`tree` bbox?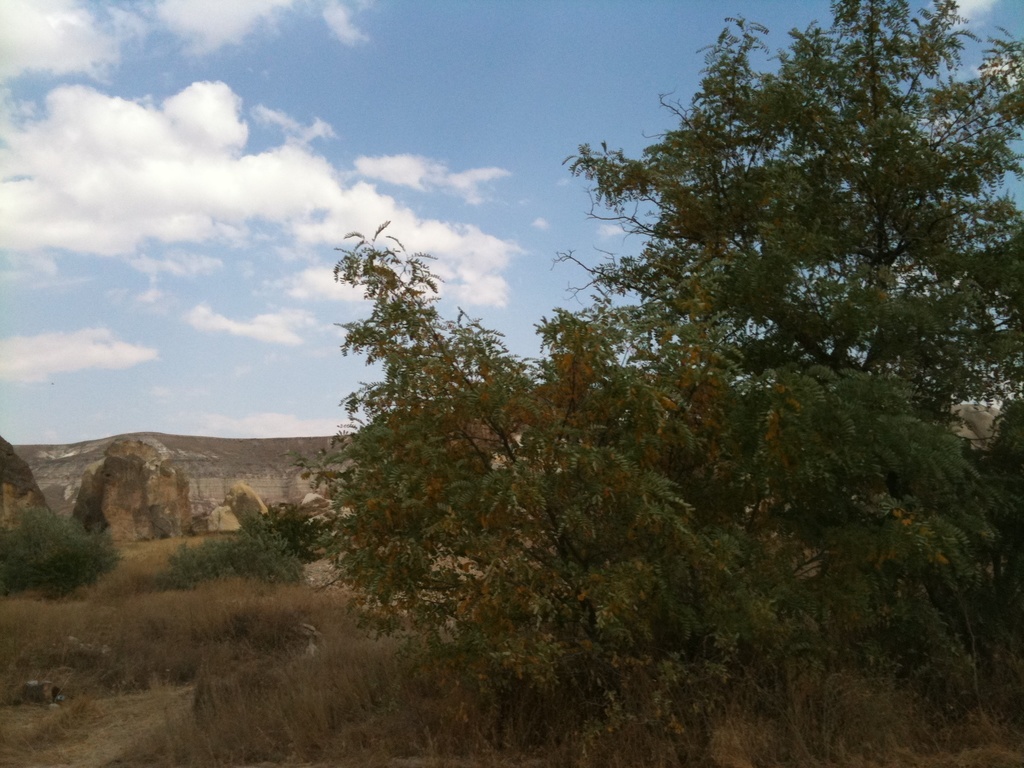
154,509,323,593
